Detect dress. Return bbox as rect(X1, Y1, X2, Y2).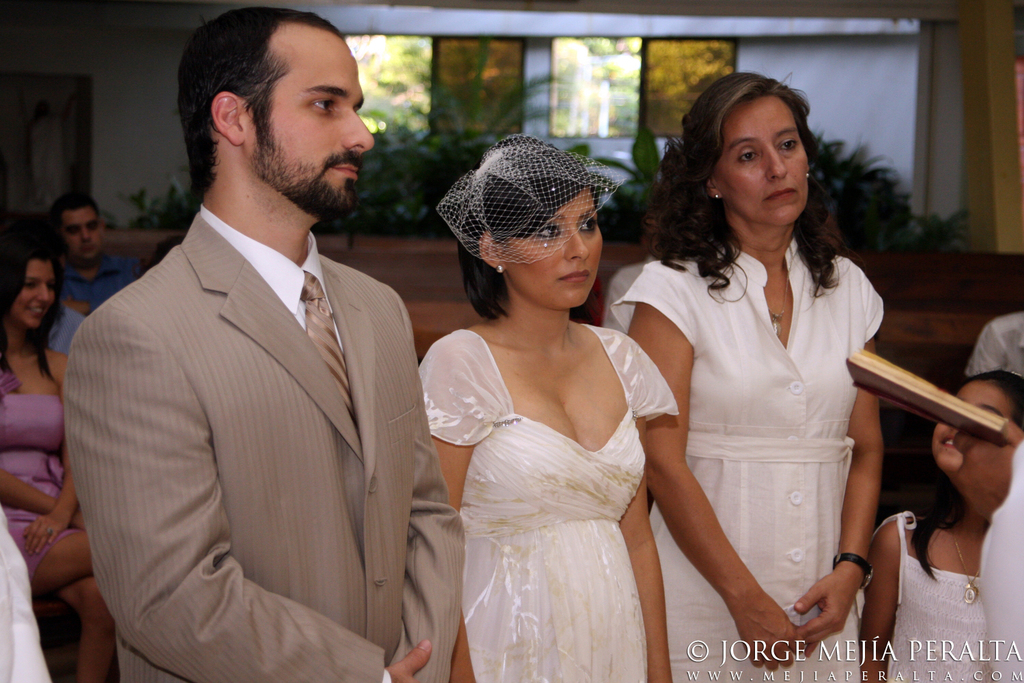
rect(610, 250, 889, 682).
